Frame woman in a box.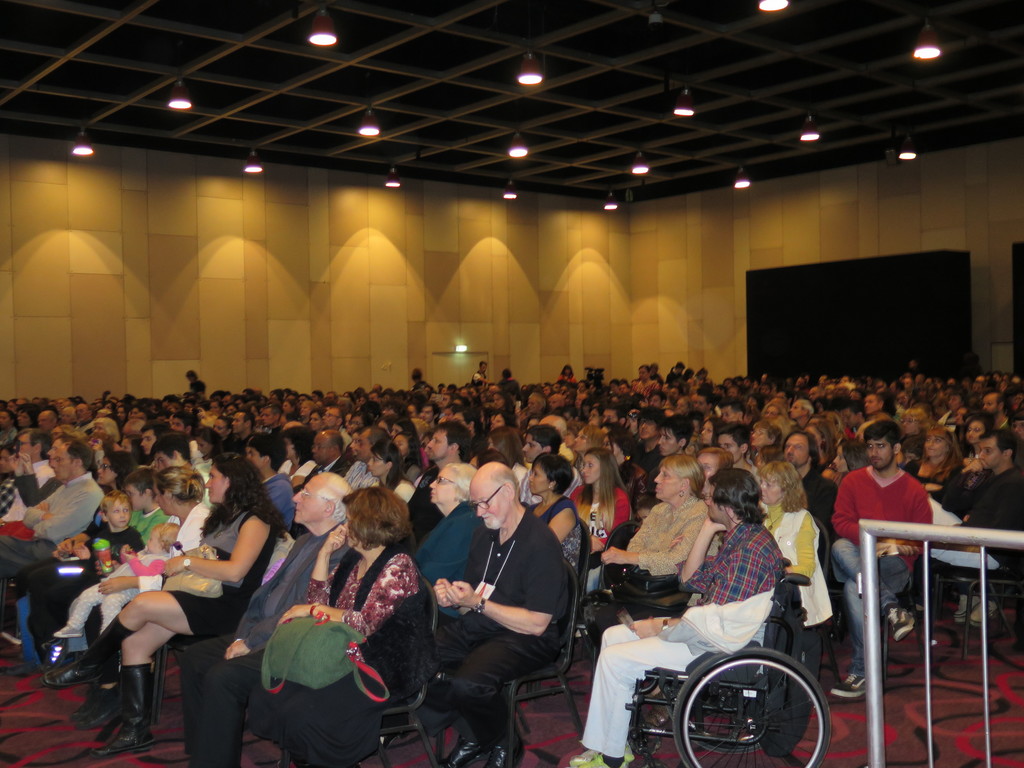
region(348, 412, 365, 431).
